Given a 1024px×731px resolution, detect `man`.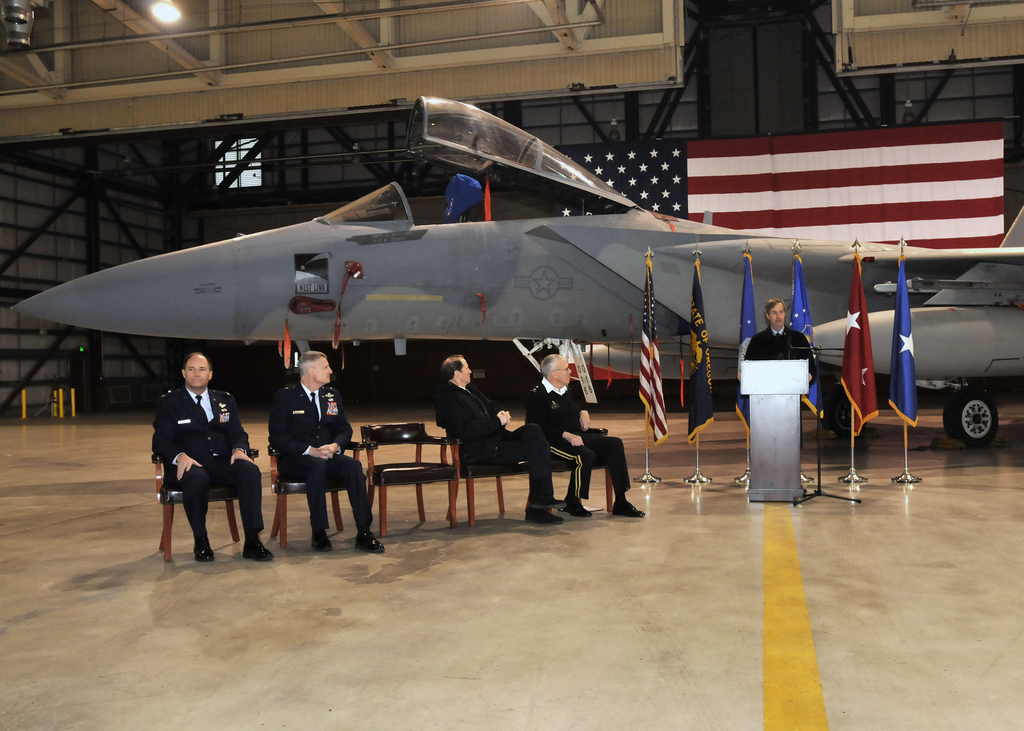
<box>525,349,646,517</box>.
